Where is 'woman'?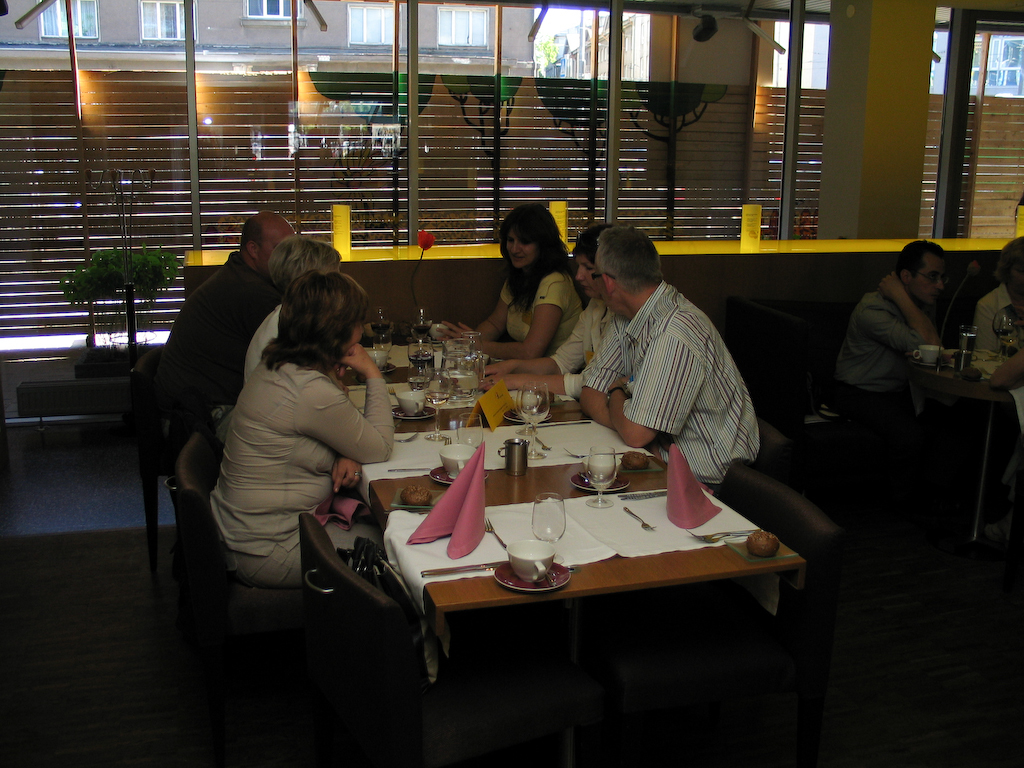
crop(472, 215, 630, 396).
